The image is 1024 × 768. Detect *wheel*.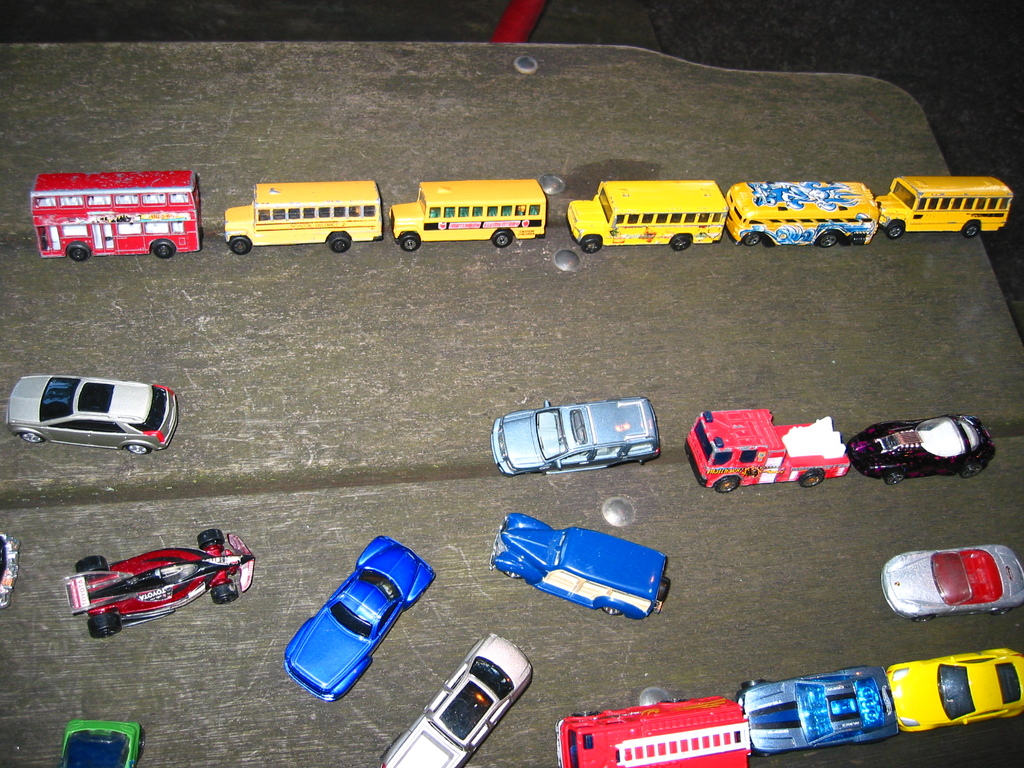
Detection: {"x1": 655, "y1": 577, "x2": 676, "y2": 604}.
